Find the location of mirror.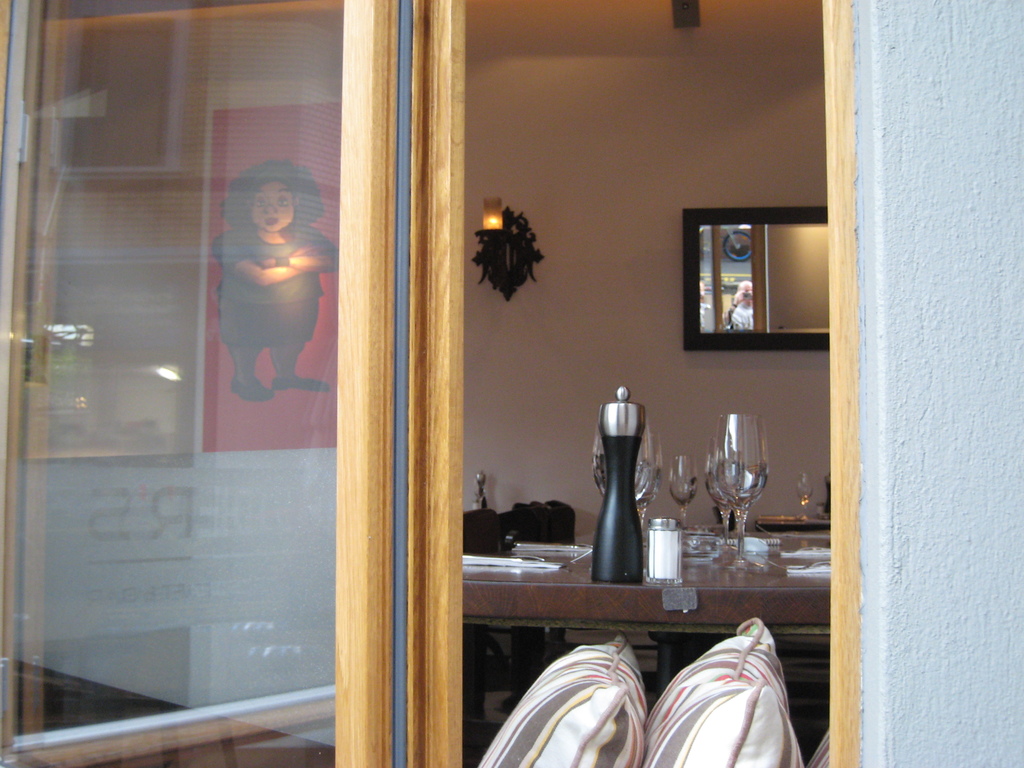
Location: bbox=[701, 216, 833, 337].
